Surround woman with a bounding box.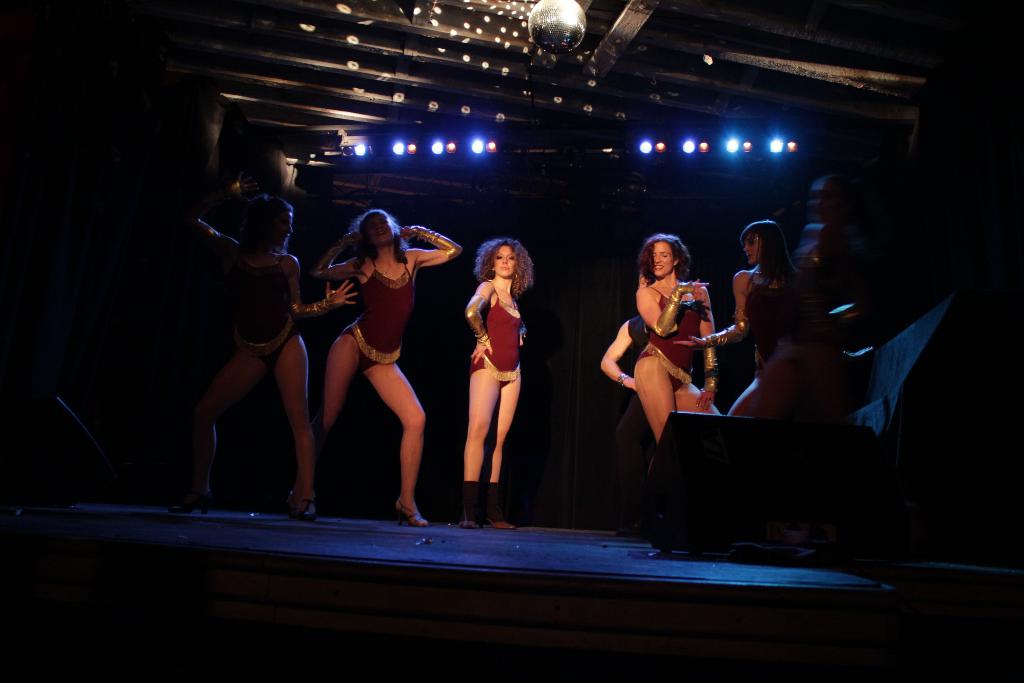
select_region(598, 317, 661, 388).
